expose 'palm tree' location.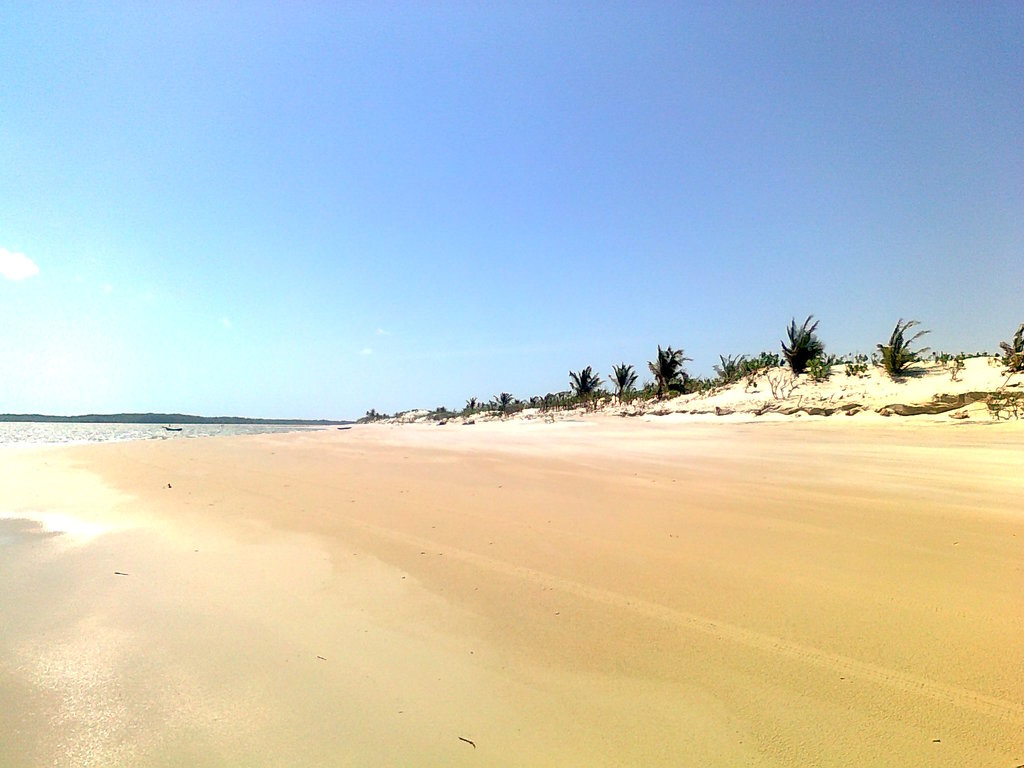
Exposed at Rect(771, 318, 802, 397).
